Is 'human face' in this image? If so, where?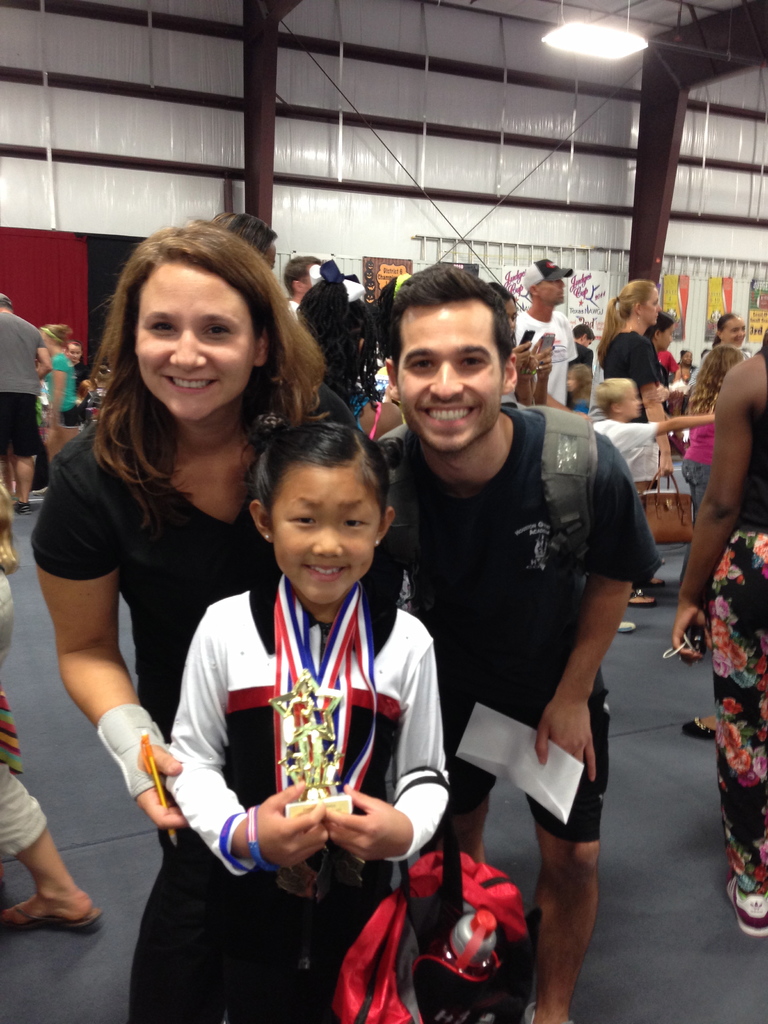
Yes, at 390/303/495/450.
